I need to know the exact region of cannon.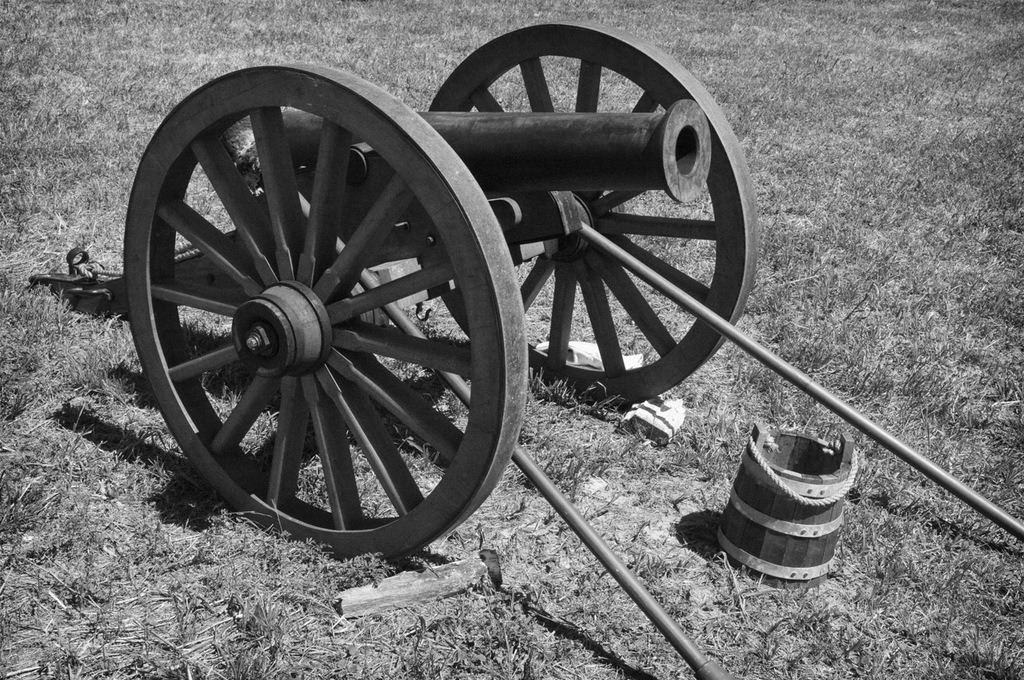
Region: (left=26, top=17, right=1023, bottom=679).
